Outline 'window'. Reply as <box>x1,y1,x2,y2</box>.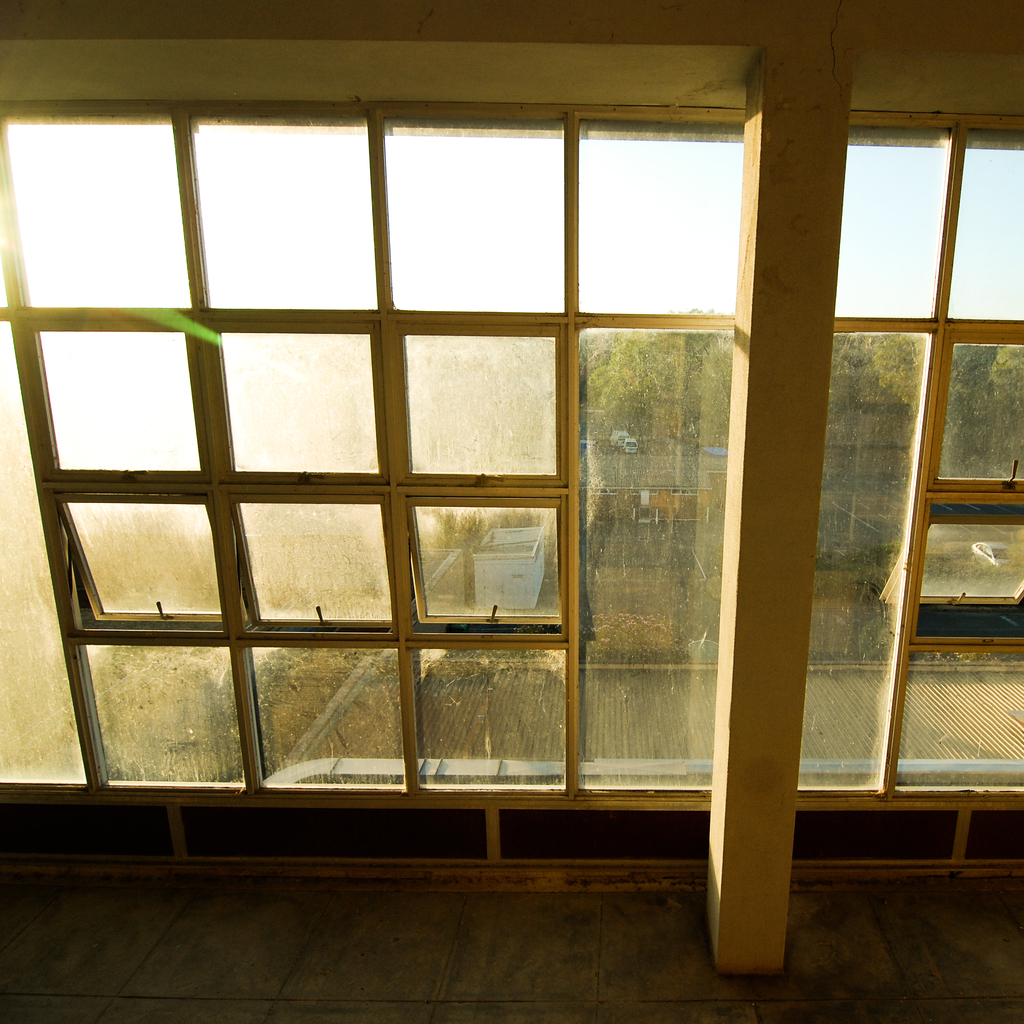
<box>940,339,1023,481</box>.
